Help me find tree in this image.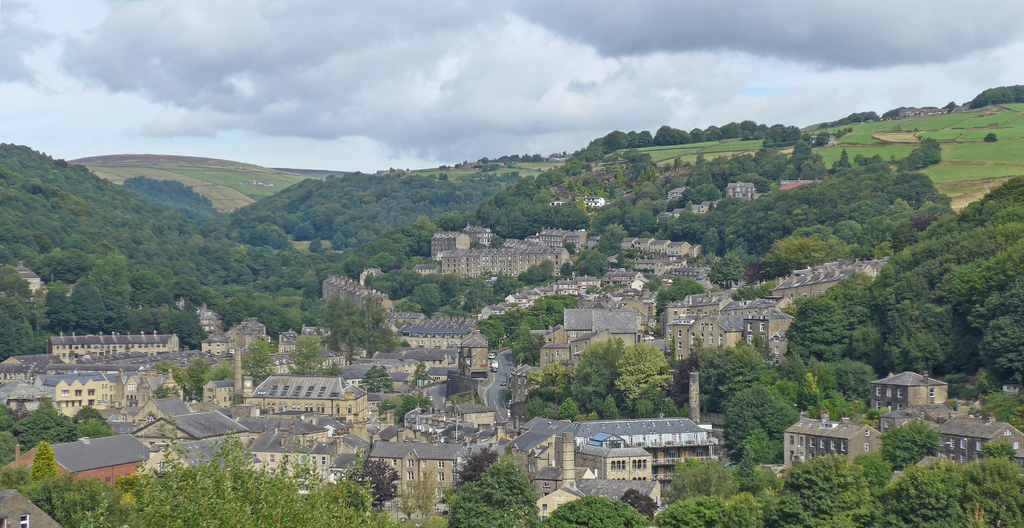
Found it: select_region(662, 164, 977, 290).
